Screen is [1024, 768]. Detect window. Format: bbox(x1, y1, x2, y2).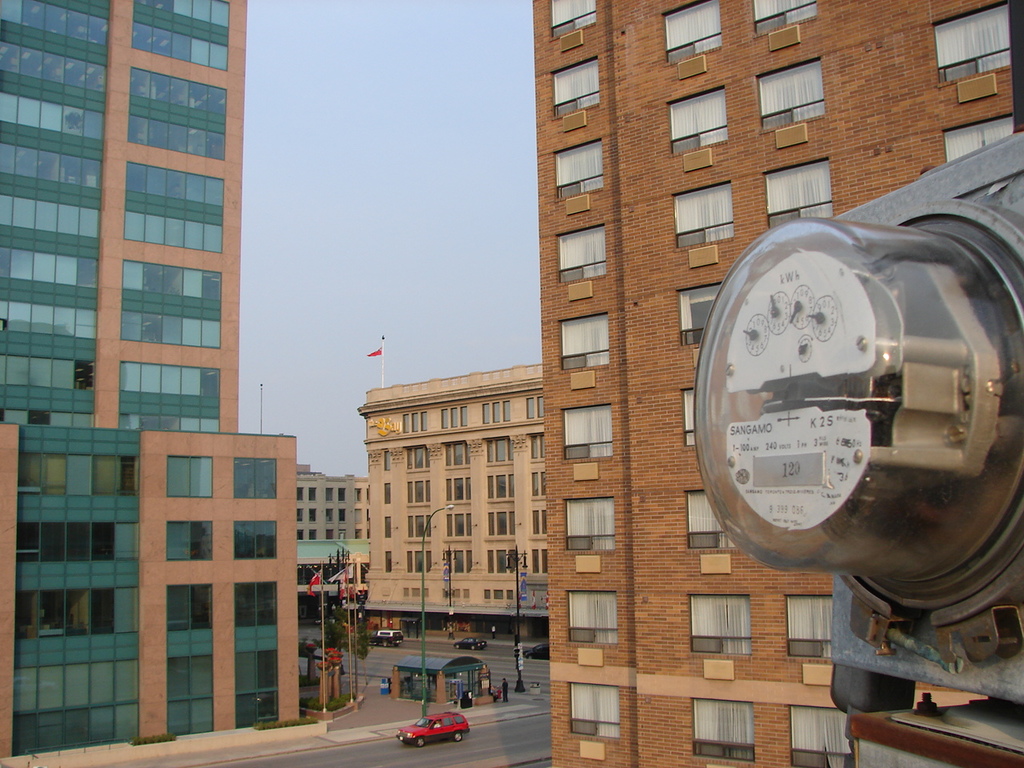
bbox(559, 314, 607, 368).
